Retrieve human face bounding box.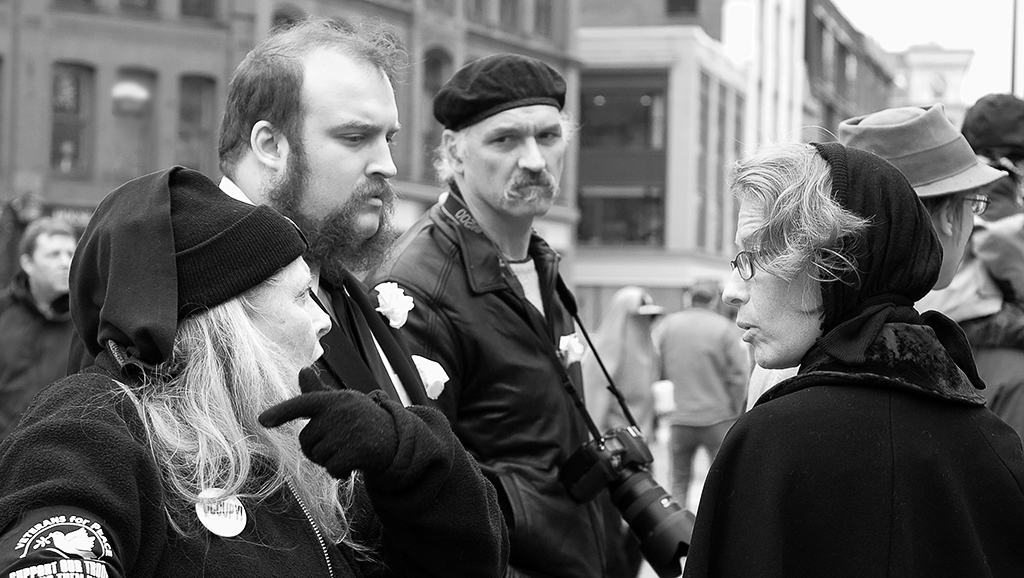
Bounding box: rect(242, 258, 334, 423).
